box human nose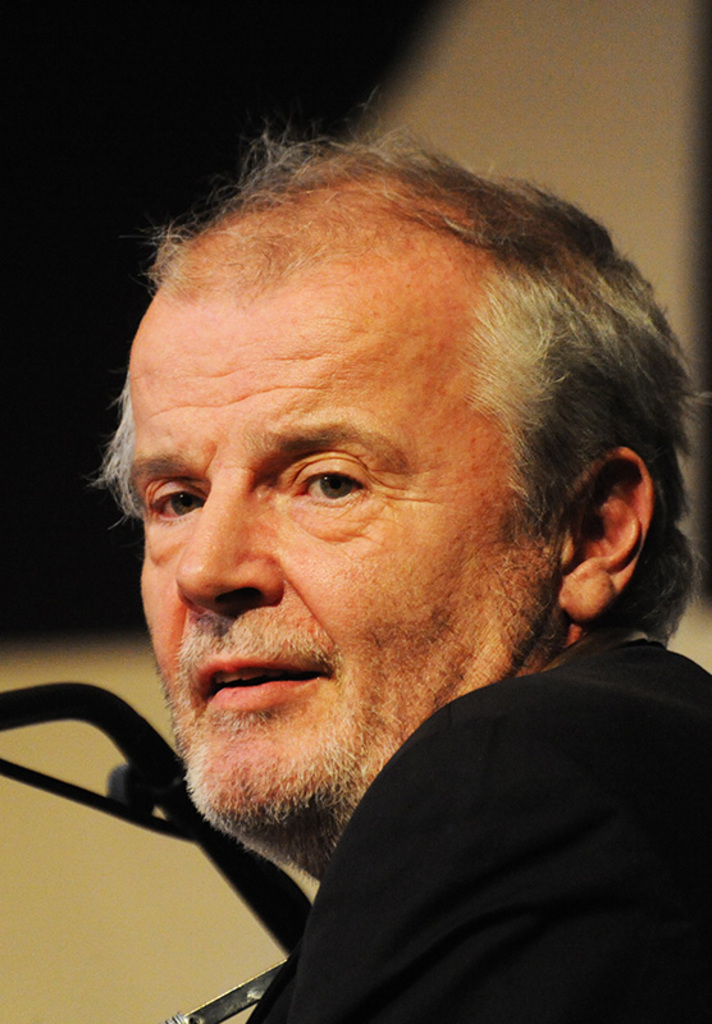
[178, 486, 273, 605]
